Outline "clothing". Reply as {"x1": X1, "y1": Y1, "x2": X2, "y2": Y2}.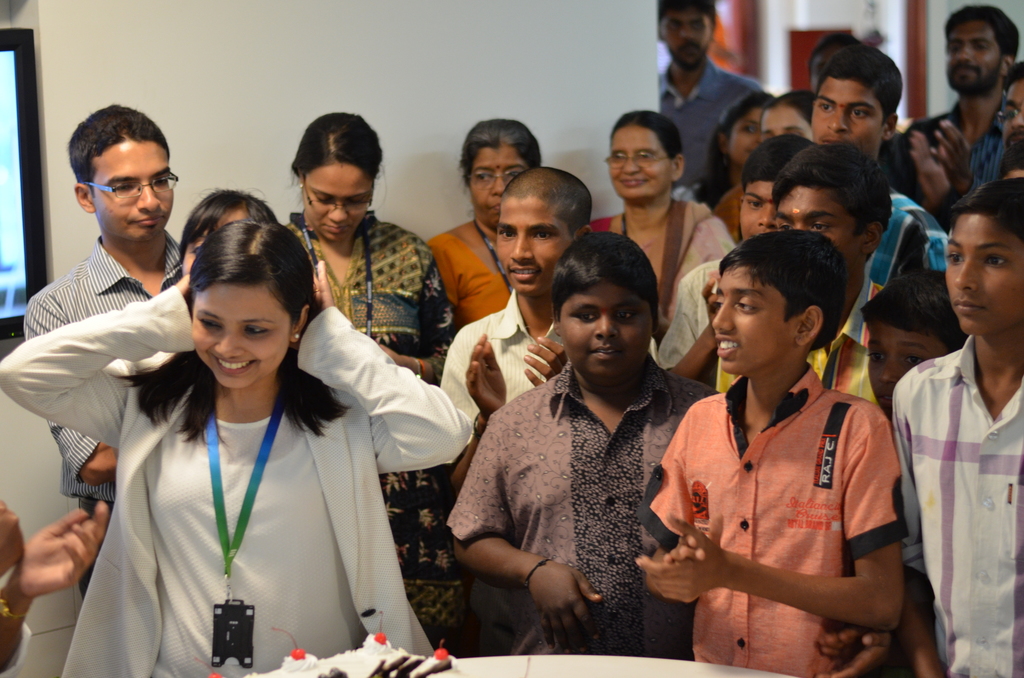
{"x1": 427, "y1": 227, "x2": 513, "y2": 335}.
